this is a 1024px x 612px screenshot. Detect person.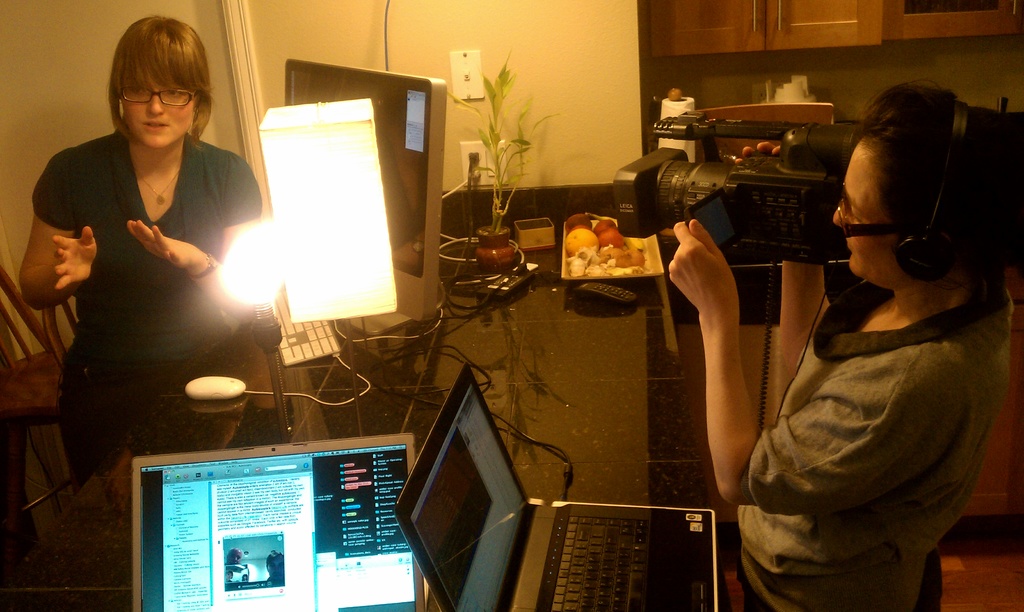
{"left": 661, "top": 68, "right": 1023, "bottom": 611}.
